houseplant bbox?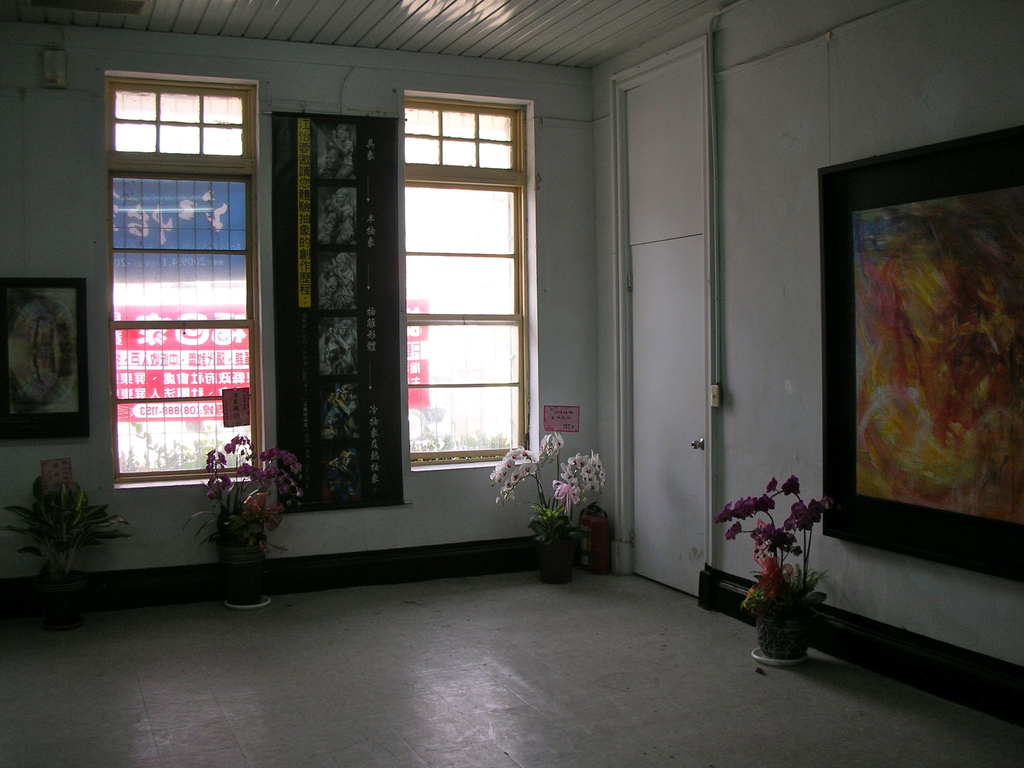
{"left": 178, "top": 430, "right": 302, "bottom": 611}
